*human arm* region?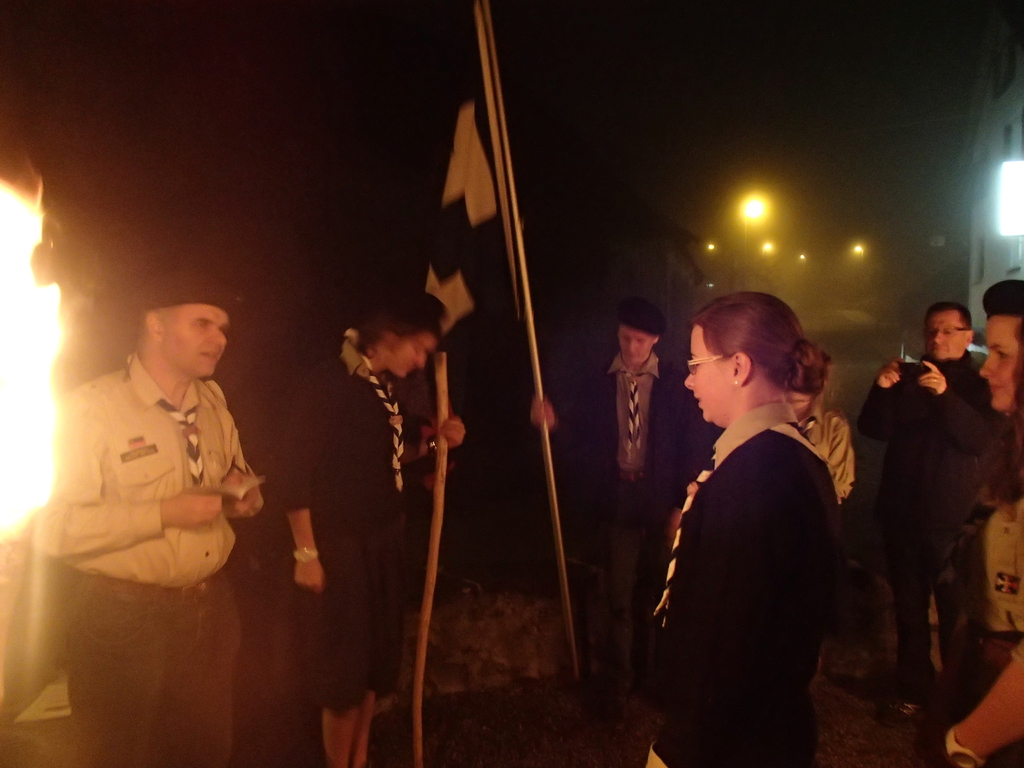
pyautogui.locateOnScreen(641, 451, 786, 767)
